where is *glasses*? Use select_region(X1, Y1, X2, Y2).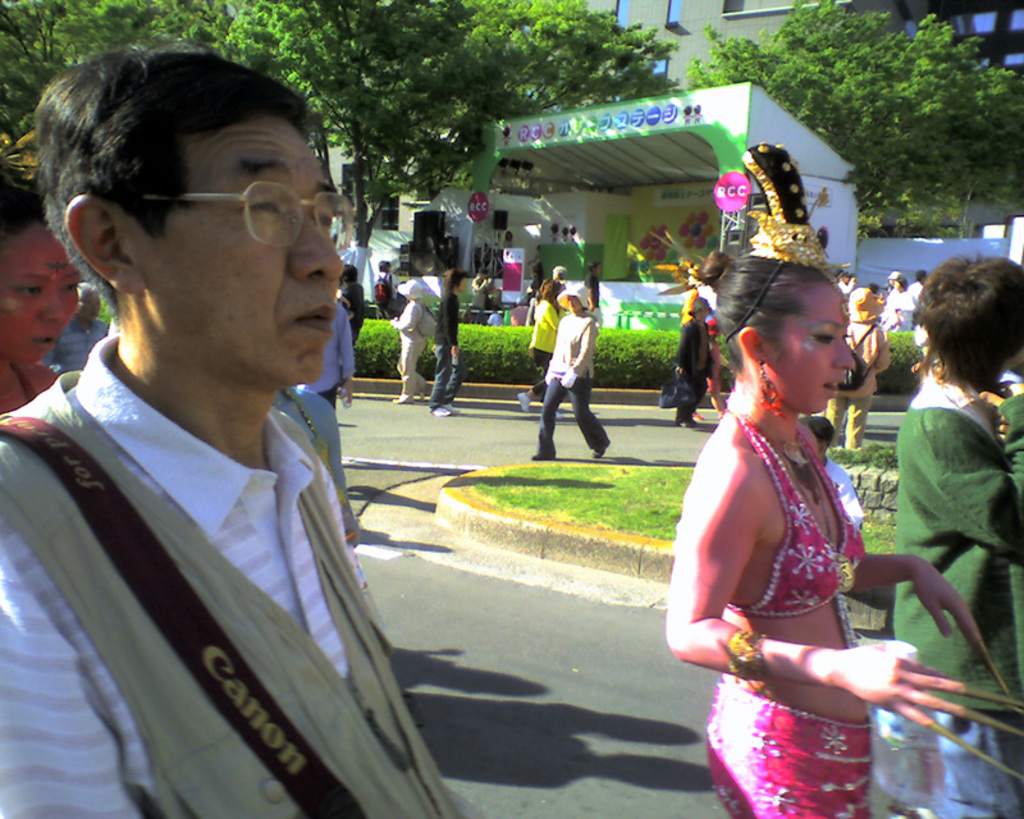
select_region(119, 177, 371, 253).
